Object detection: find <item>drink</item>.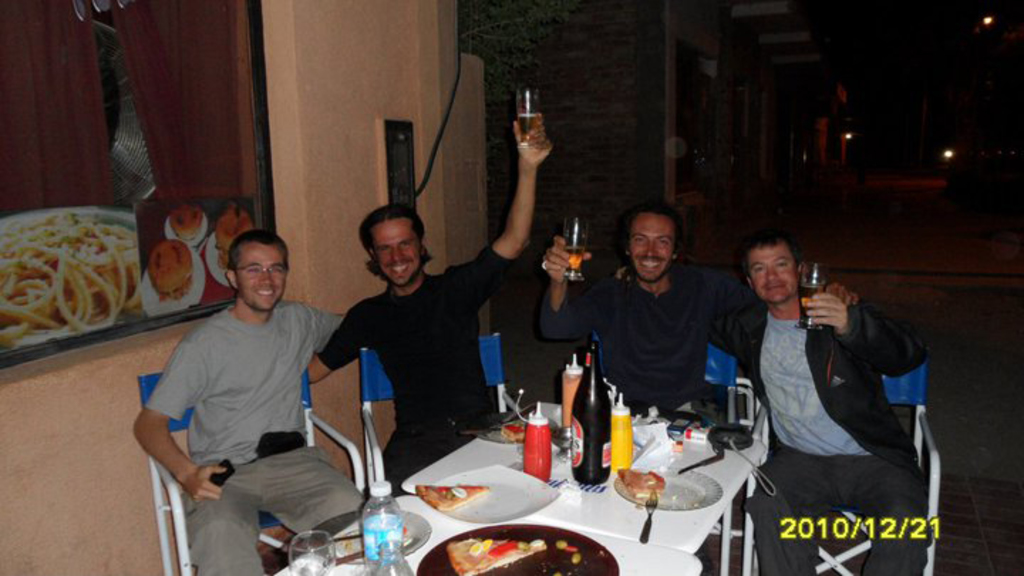
rect(572, 350, 620, 475).
